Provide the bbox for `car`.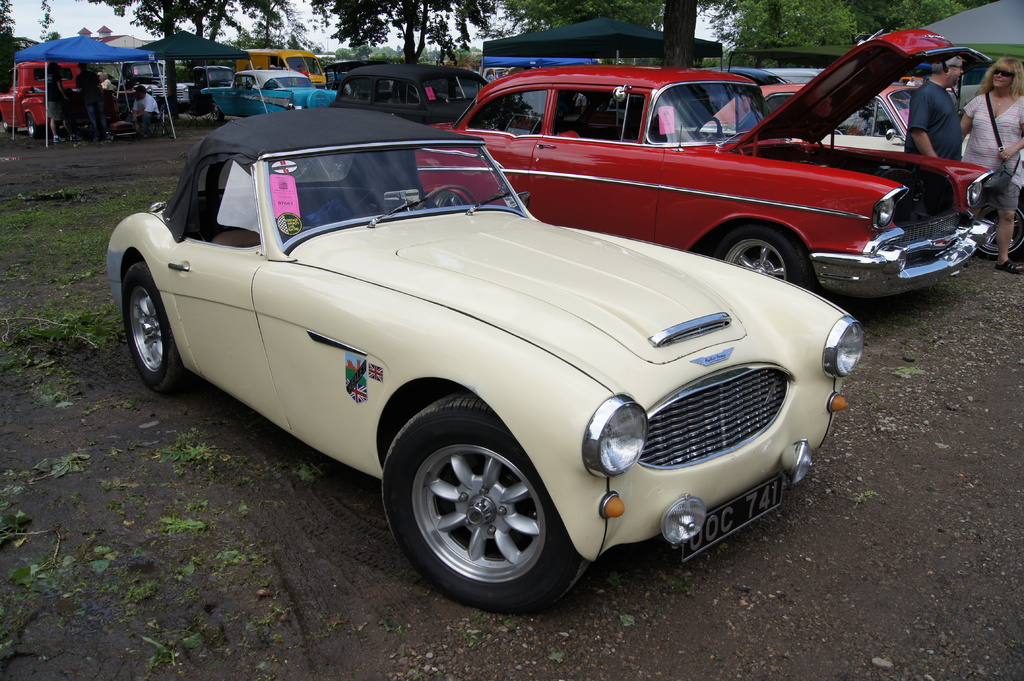
l=411, t=29, r=991, b=313.
